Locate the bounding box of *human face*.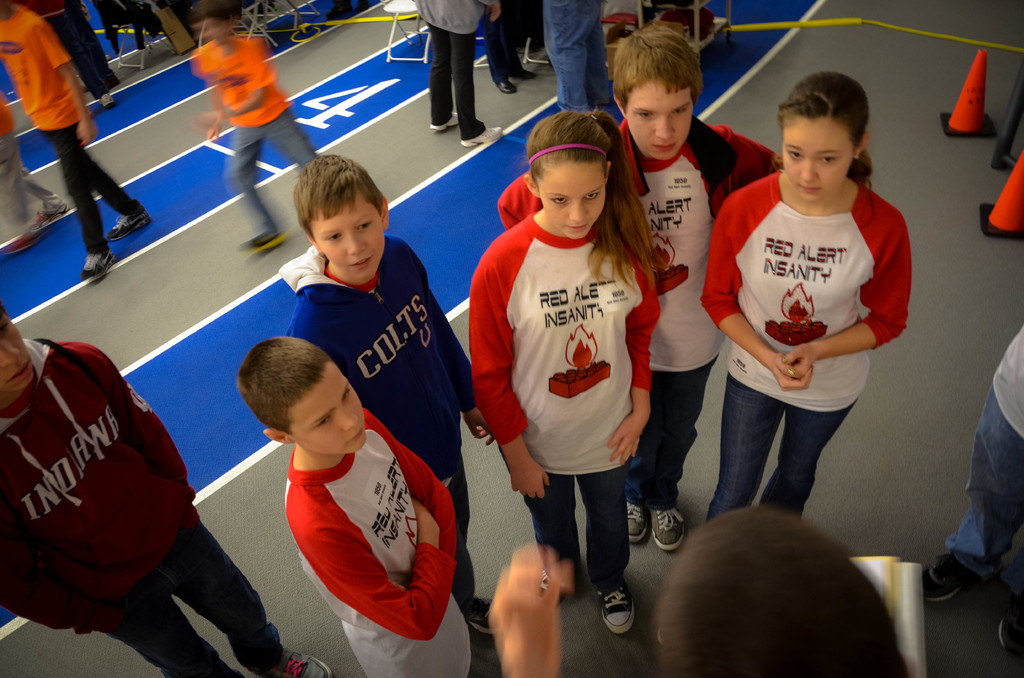
Bounding box: (289, 365, 369, 459).
